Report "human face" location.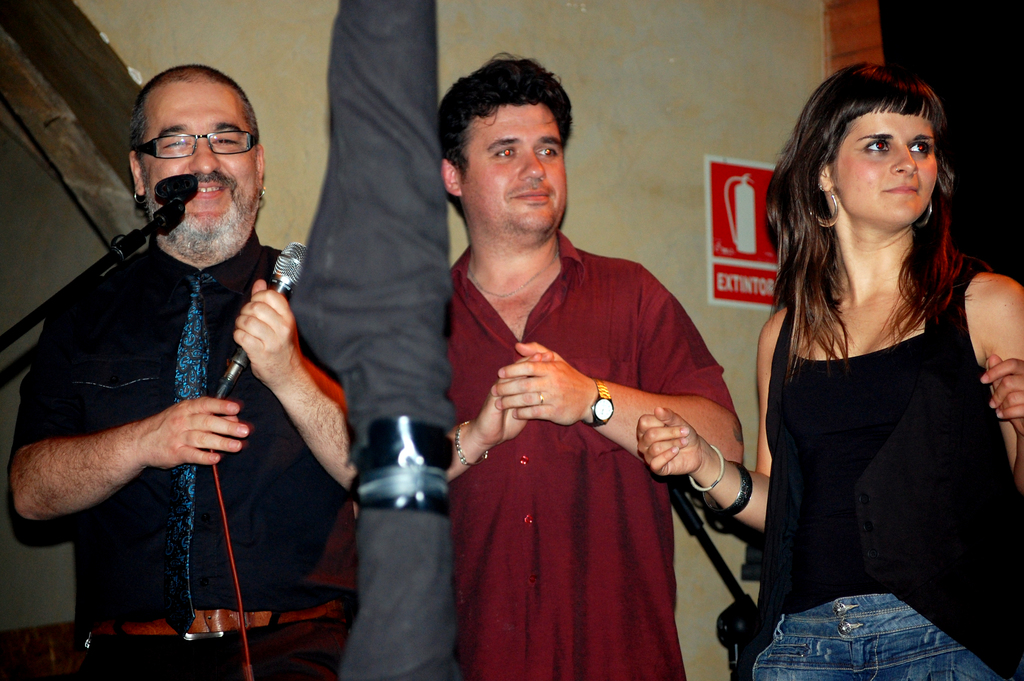
Report: 835:99:948:221.
